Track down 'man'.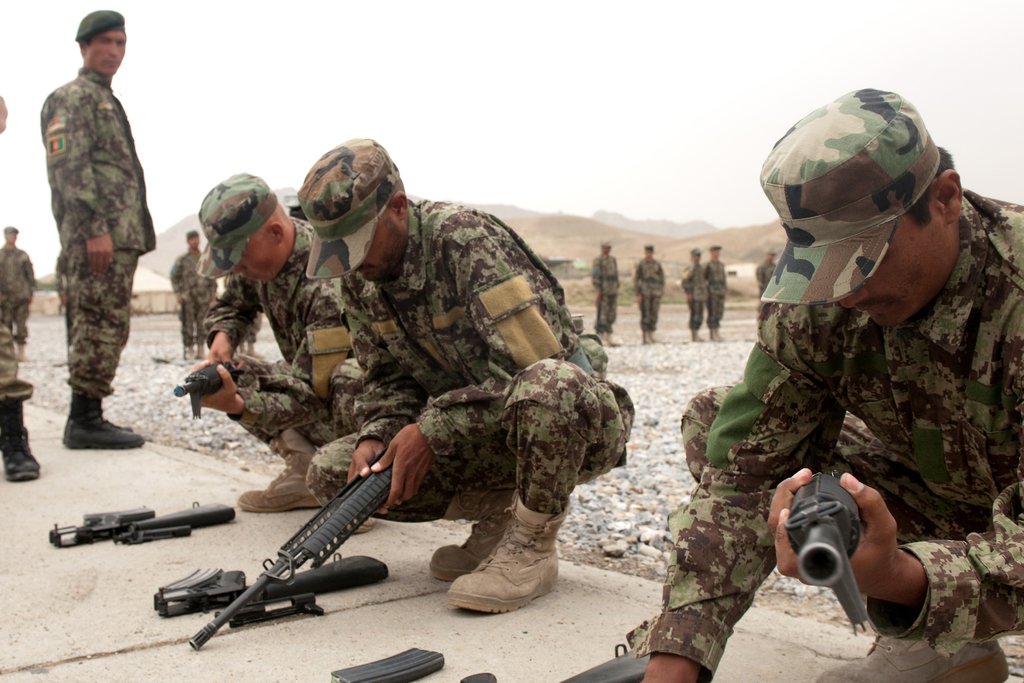
Tracked to select_region(194, 168, 376, 536).
